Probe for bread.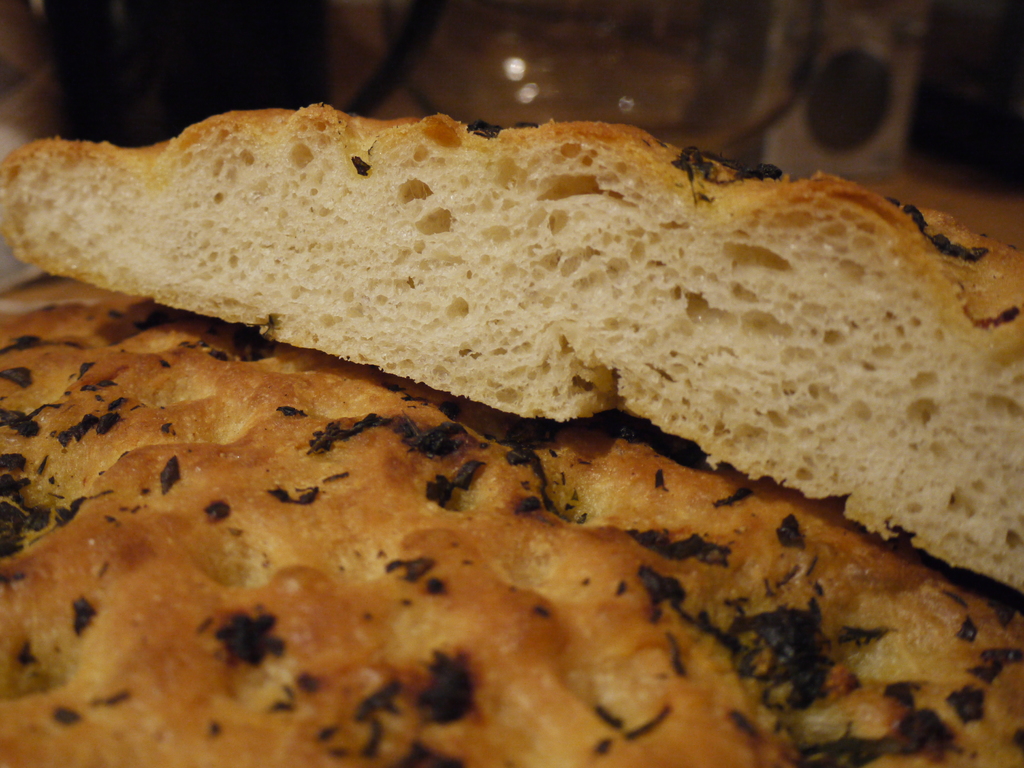
Probe result: 0, 105, 1005, 614.
